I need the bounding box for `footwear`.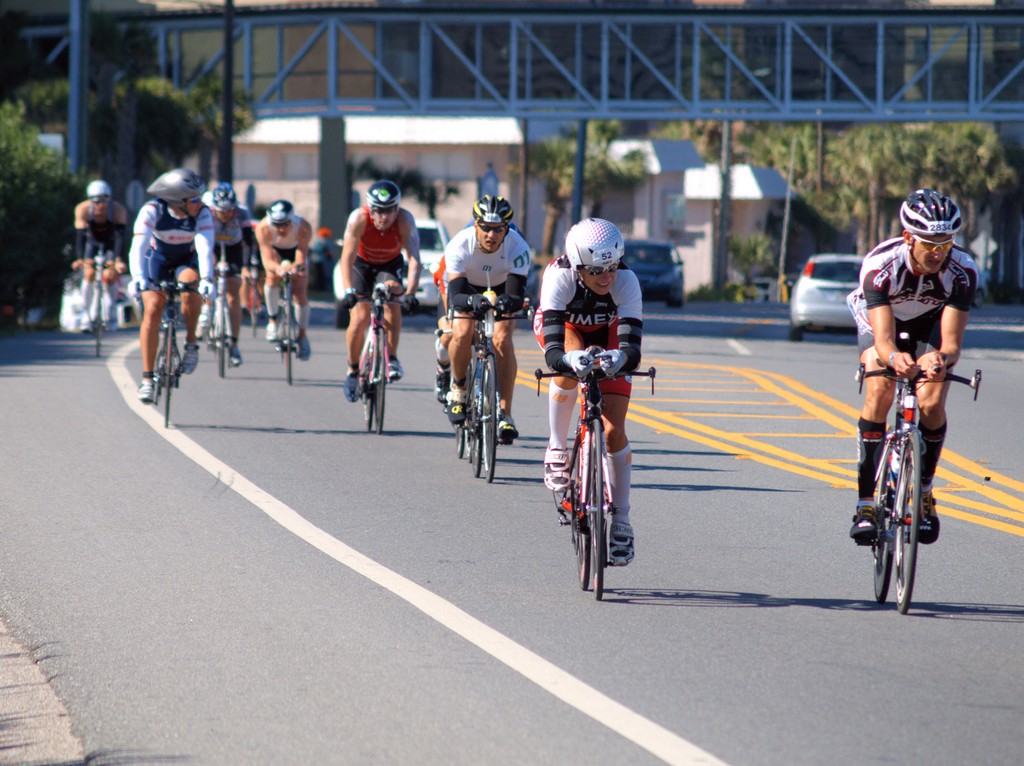
Here it is: x1=139, y1=372, x2=152, y2=401.
